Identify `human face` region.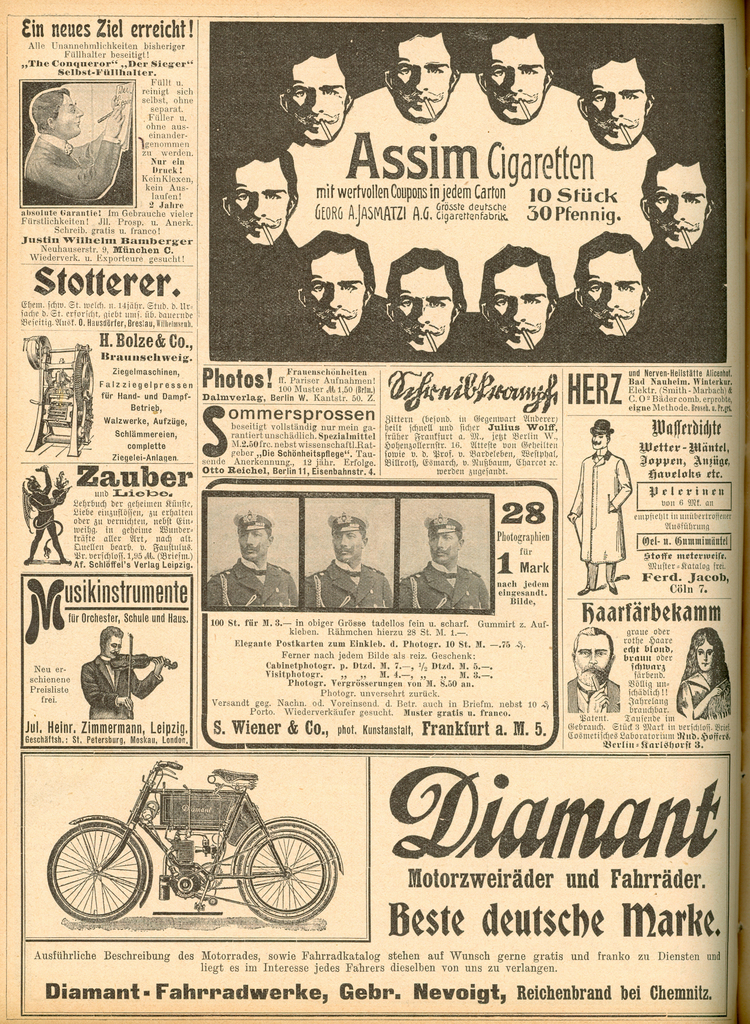
Region: locate(577, 635, 610, 689).
